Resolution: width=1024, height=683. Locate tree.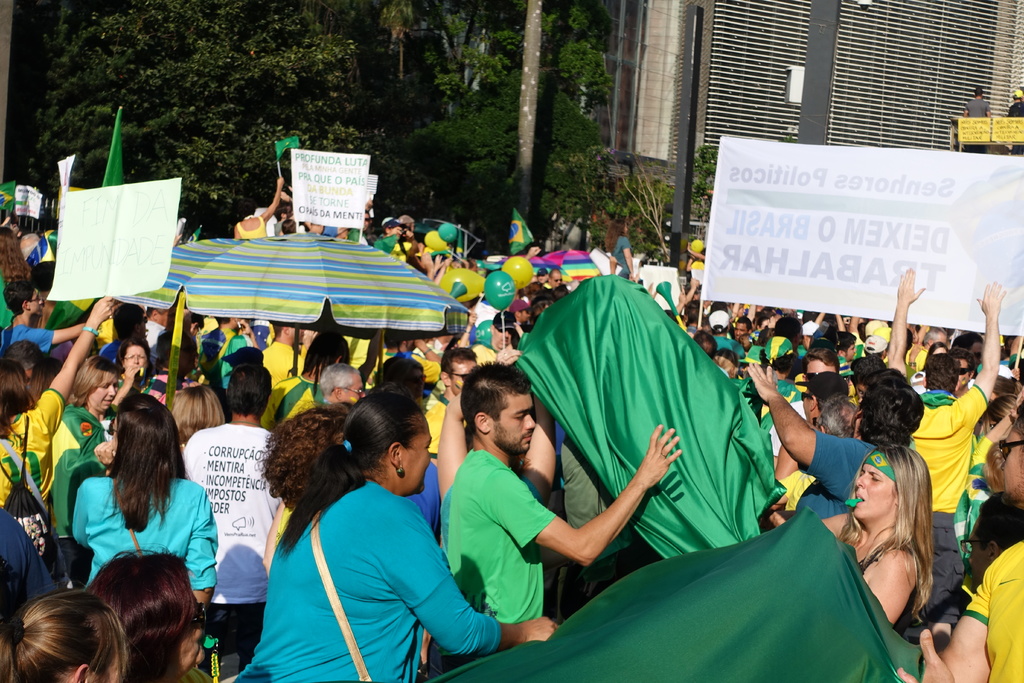
left=691, top=143, right=725, bottom=215.
